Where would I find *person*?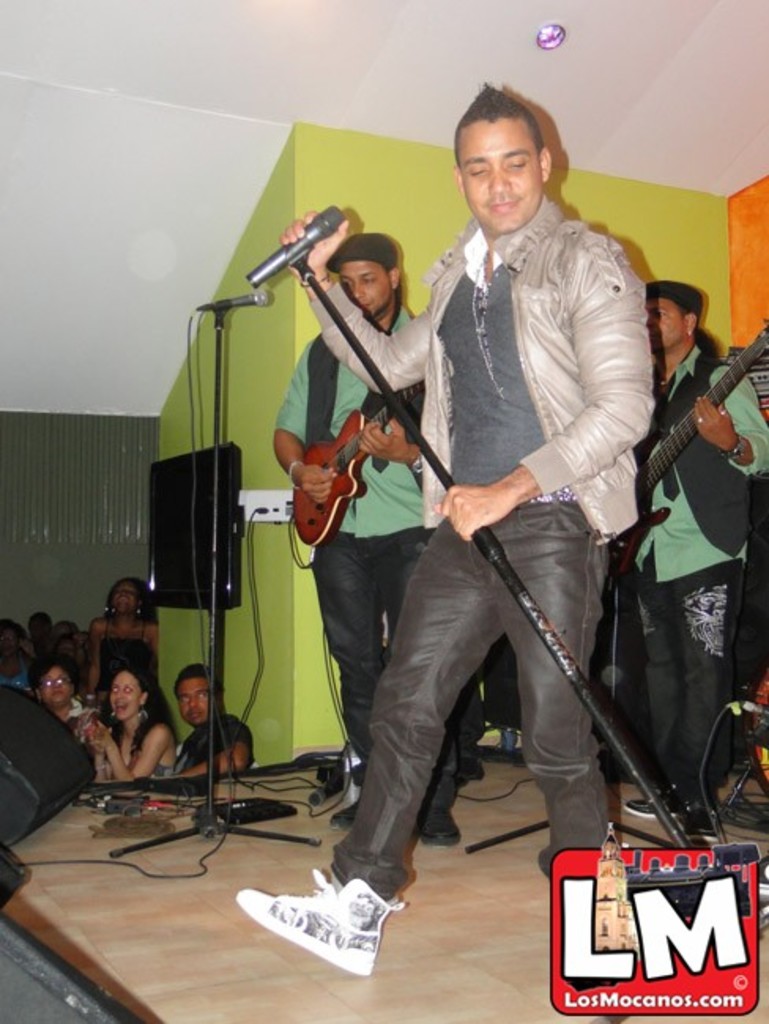
At x1=611, y1=274, x2=767, y2=843.
